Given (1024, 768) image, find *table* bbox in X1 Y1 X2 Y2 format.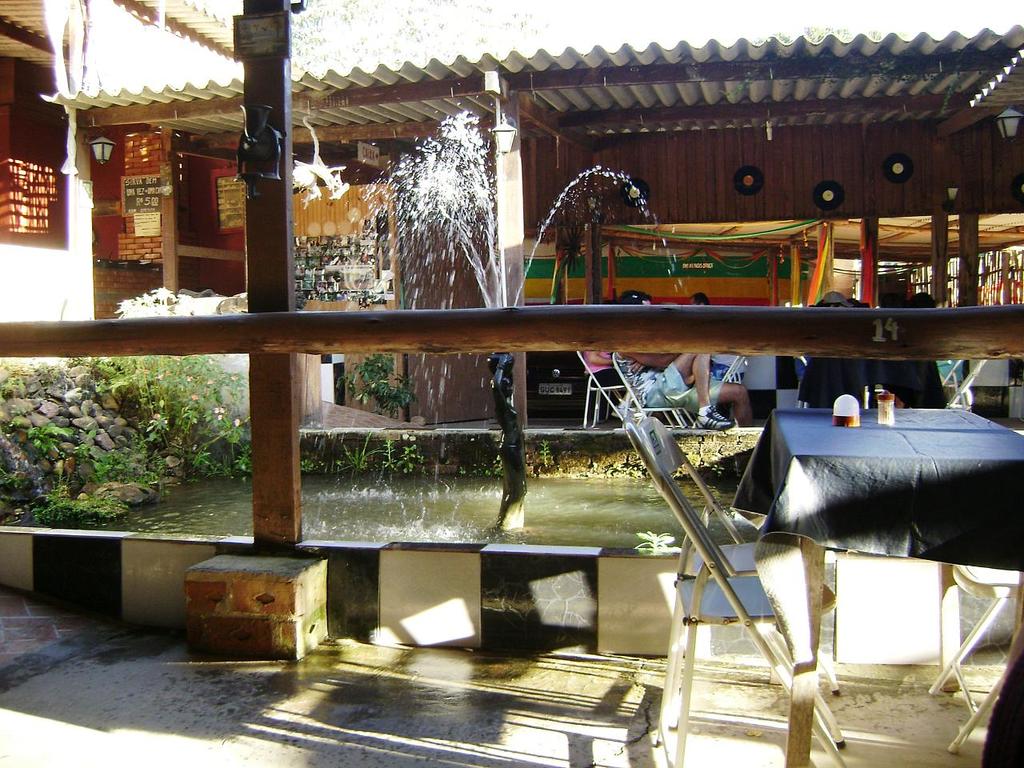
753 377 1018 726.
